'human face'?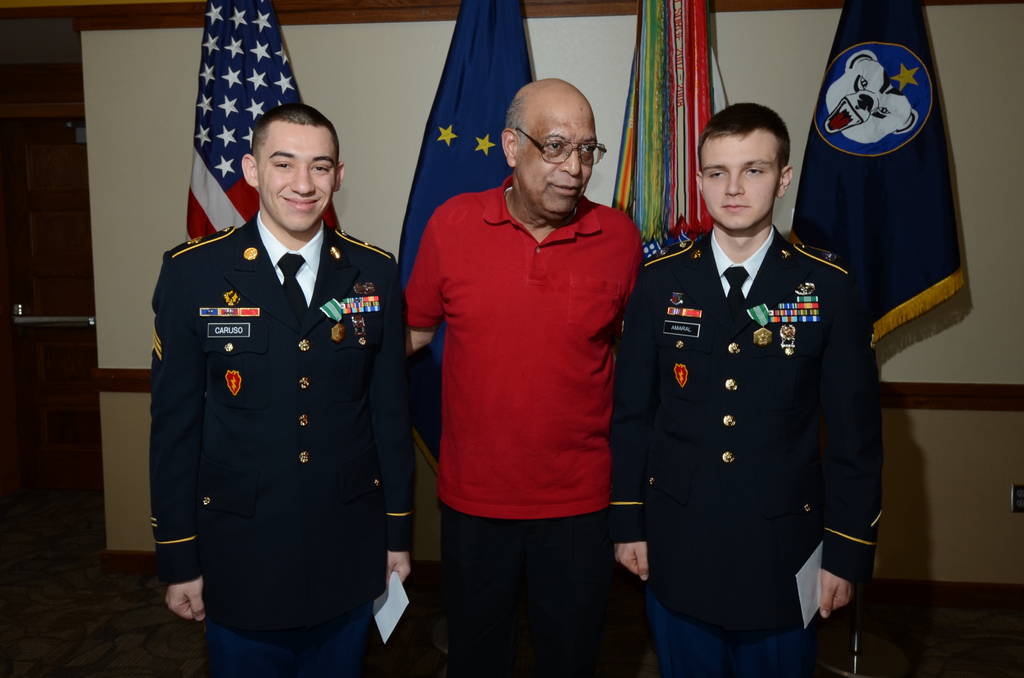
(x1=519, y1=121, x2=591, y2=222)
